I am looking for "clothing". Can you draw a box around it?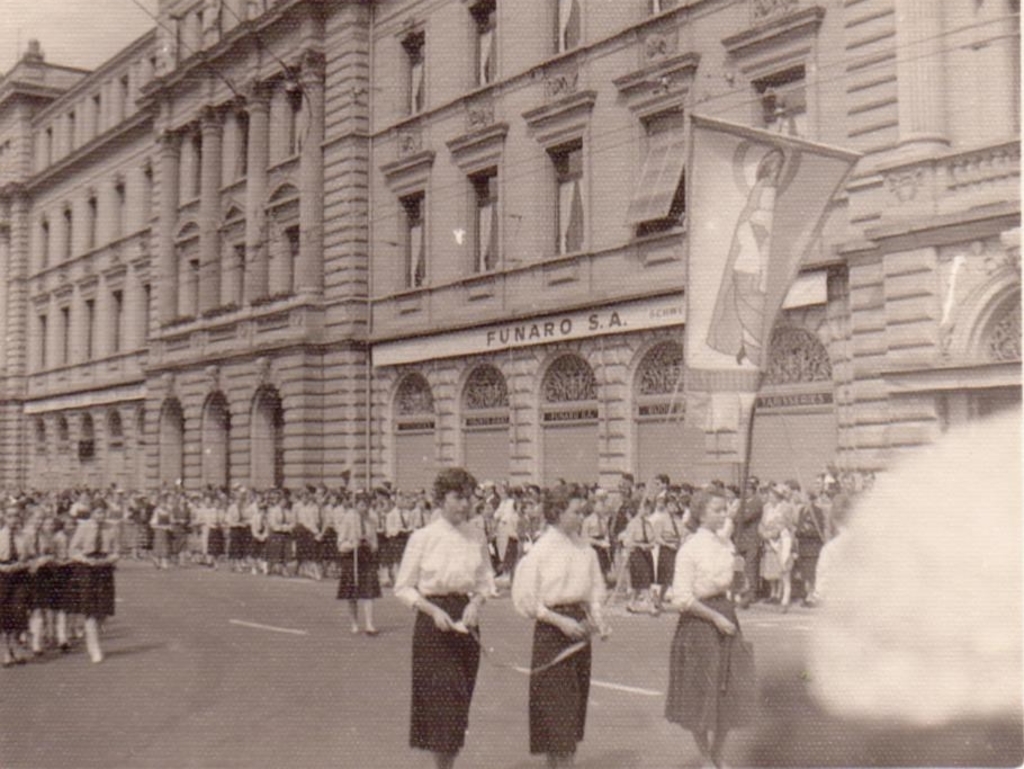
Sure, the bounding box is [662,528,758,734].
